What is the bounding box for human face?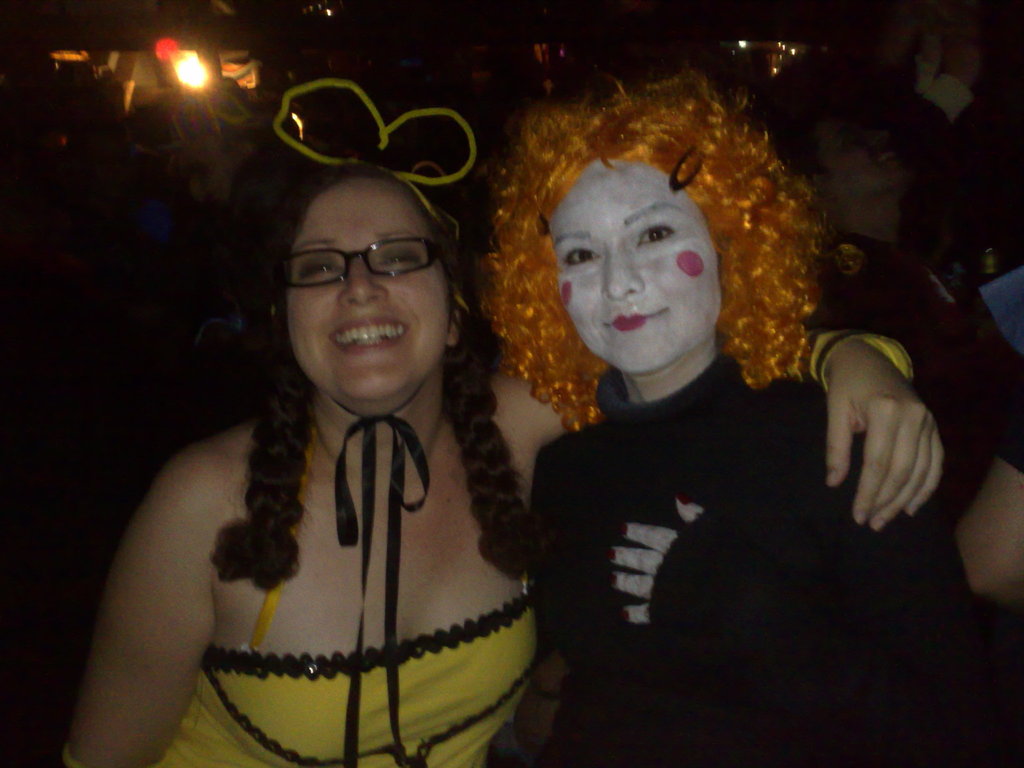
bbox=[285, 177, 444, 406].
